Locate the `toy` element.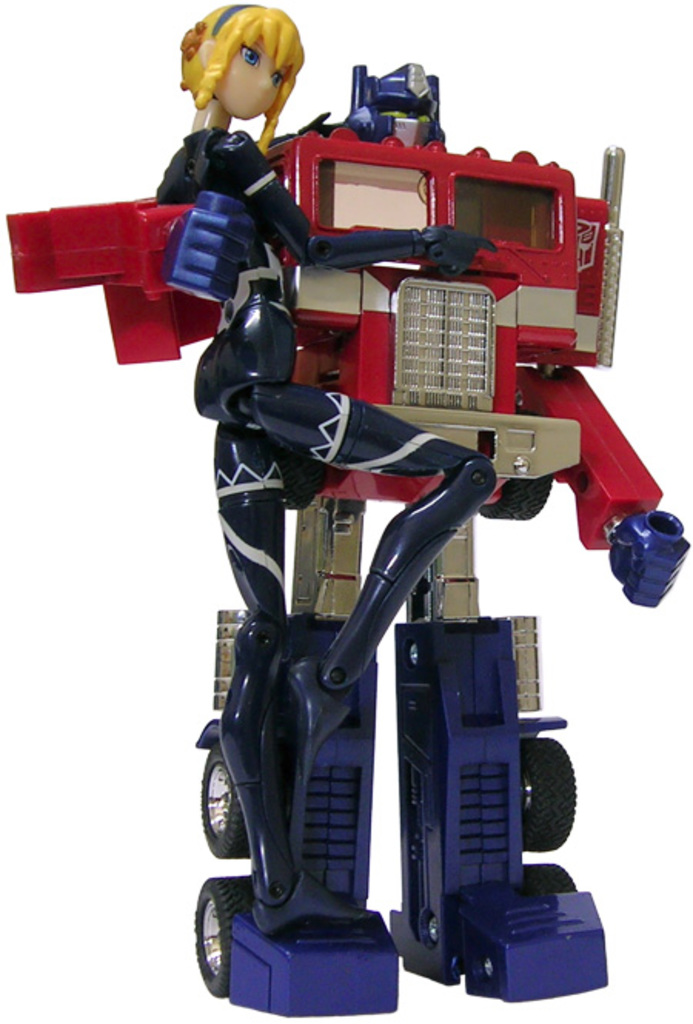
Element bbox: bbox=[0, 17, 690, 1021].
